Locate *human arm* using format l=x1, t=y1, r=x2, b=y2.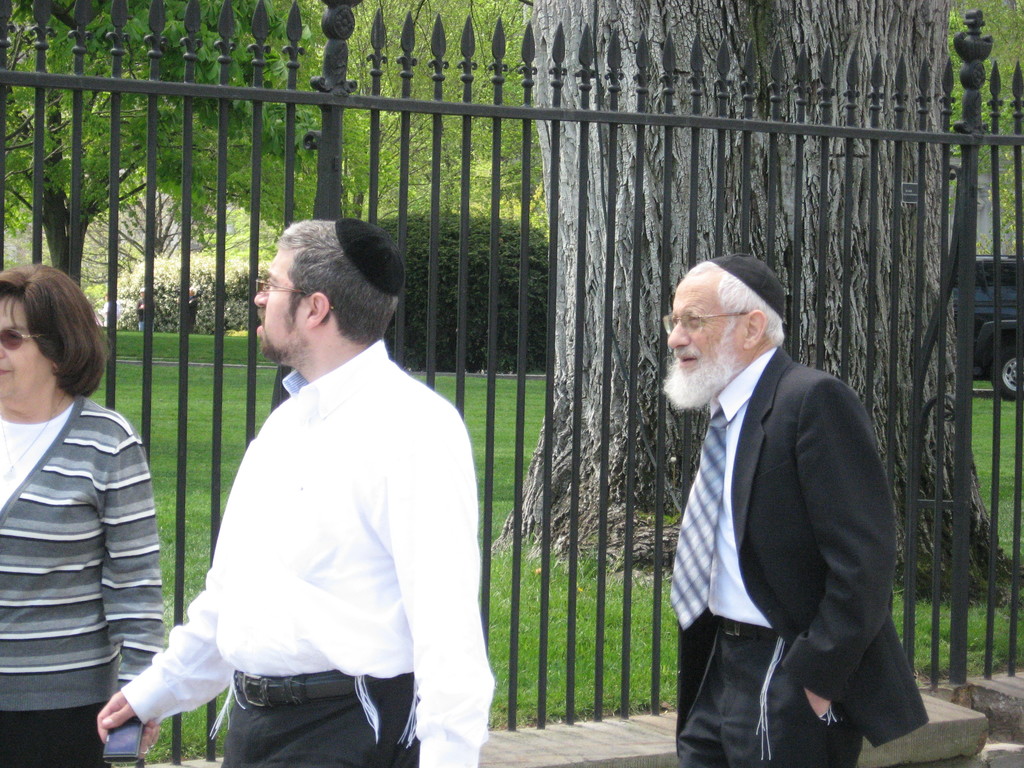
l=92, t=436, r=178, b=755.
